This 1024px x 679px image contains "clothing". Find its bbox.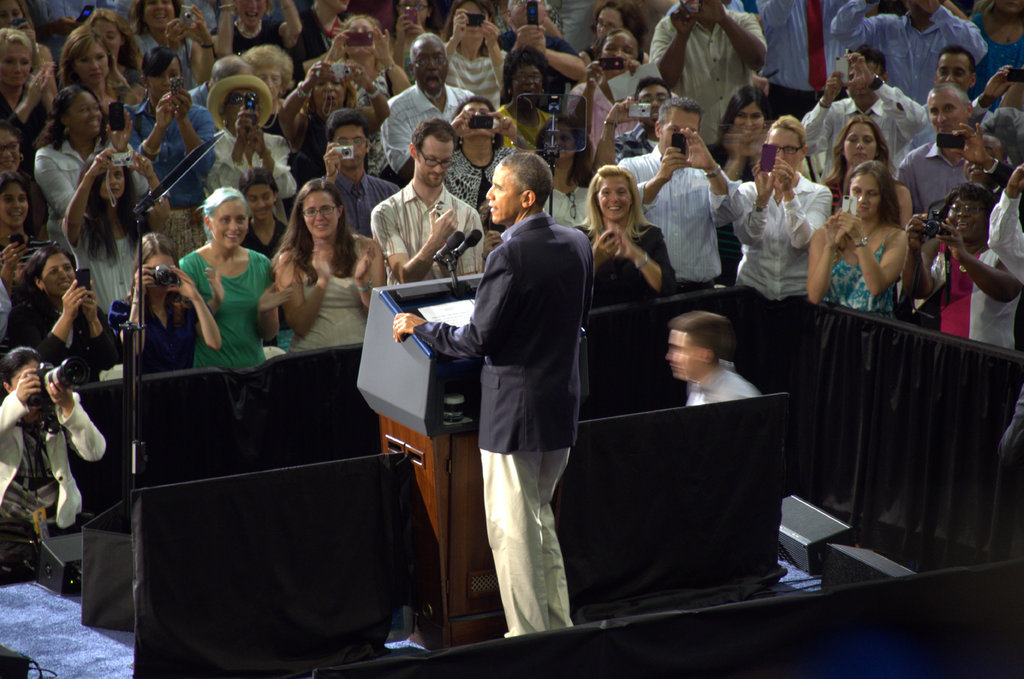
{"left": 888, "top": 140, "right": 980, "bottom": 229}.
